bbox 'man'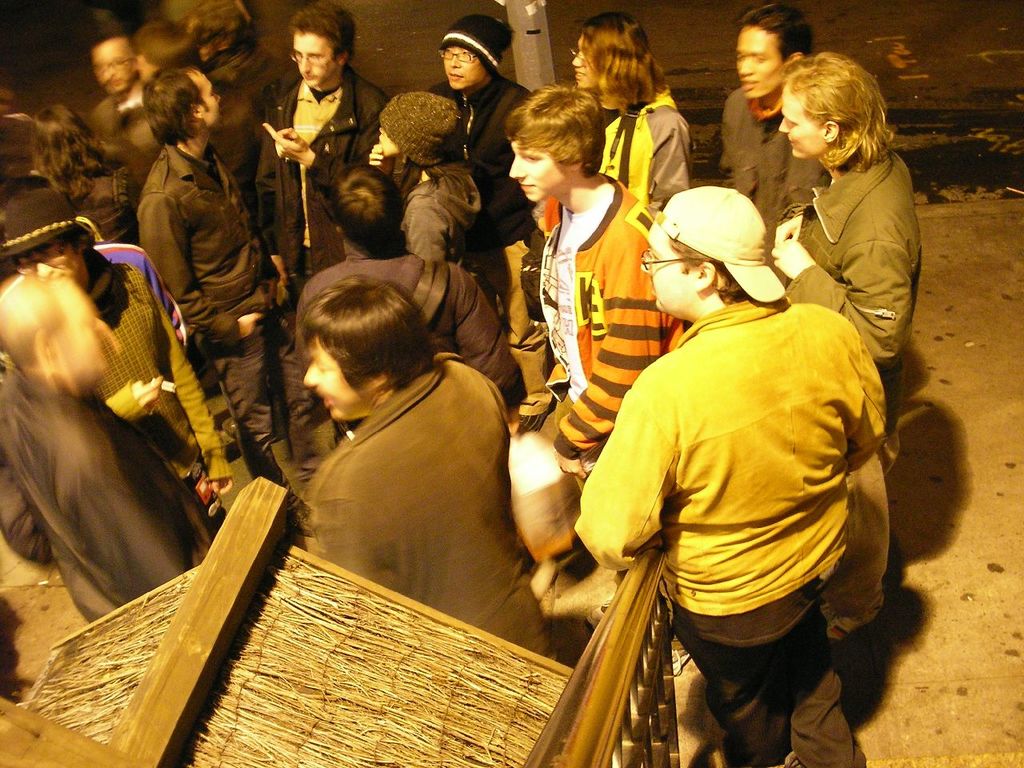
(left=572, top=182, right=904, bottom=767)
